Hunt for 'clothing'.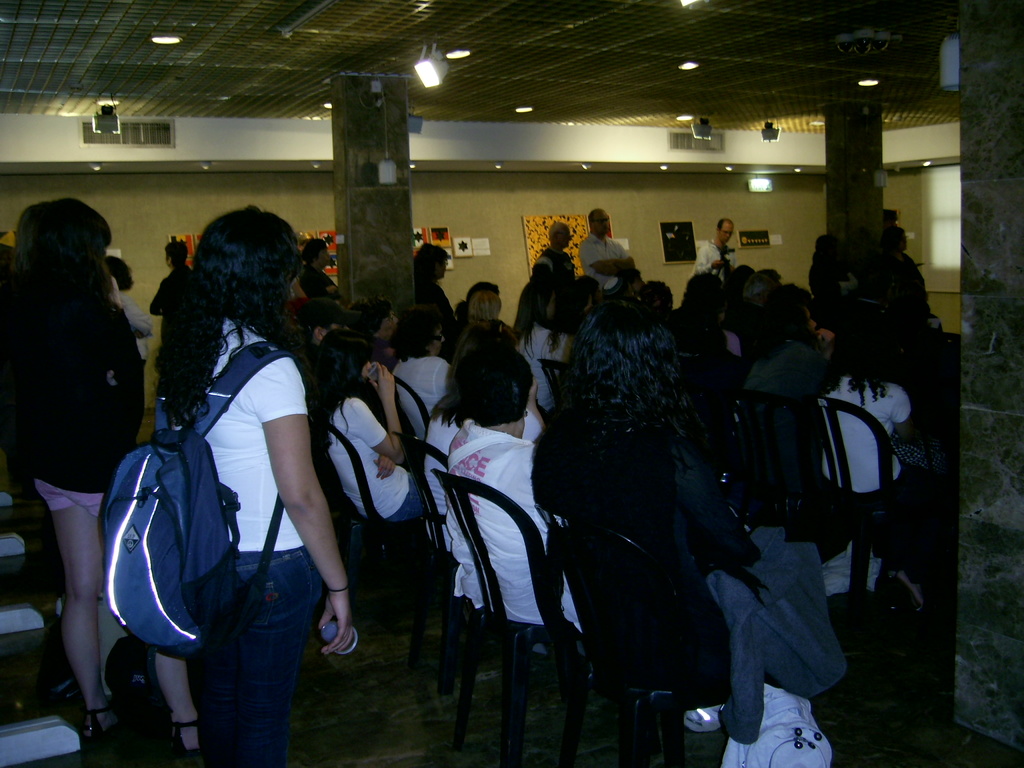
Hunted down at left=454, top=320, right=500, bottom=355.
